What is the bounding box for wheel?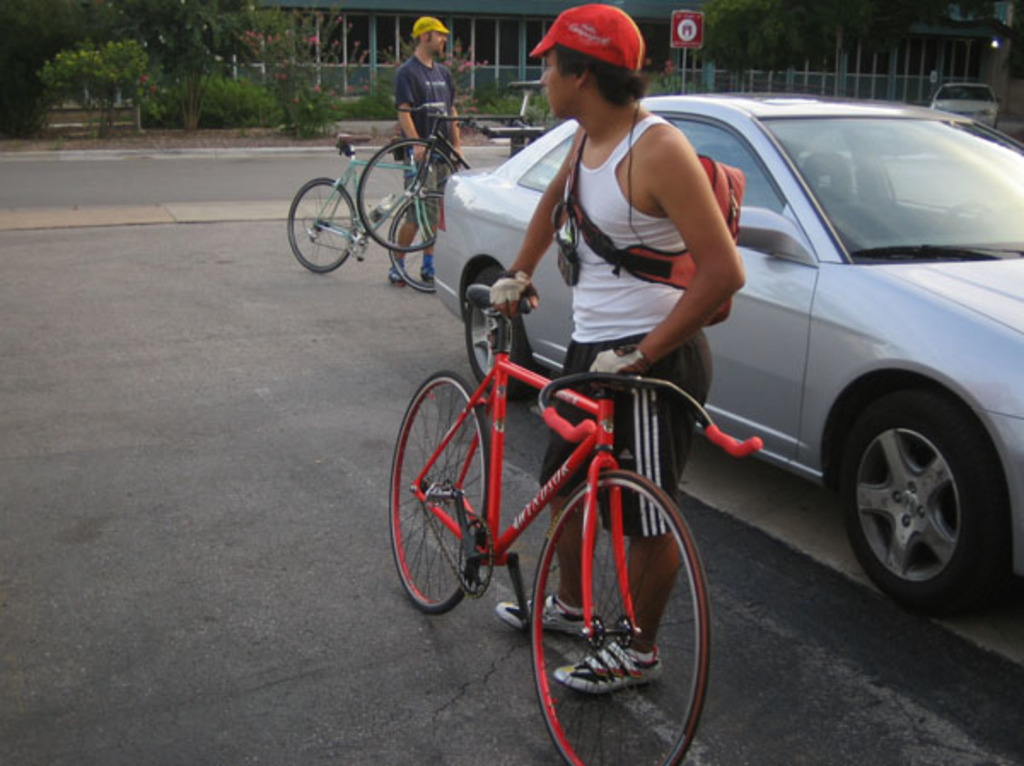
region(398, 372, 483, 611).
